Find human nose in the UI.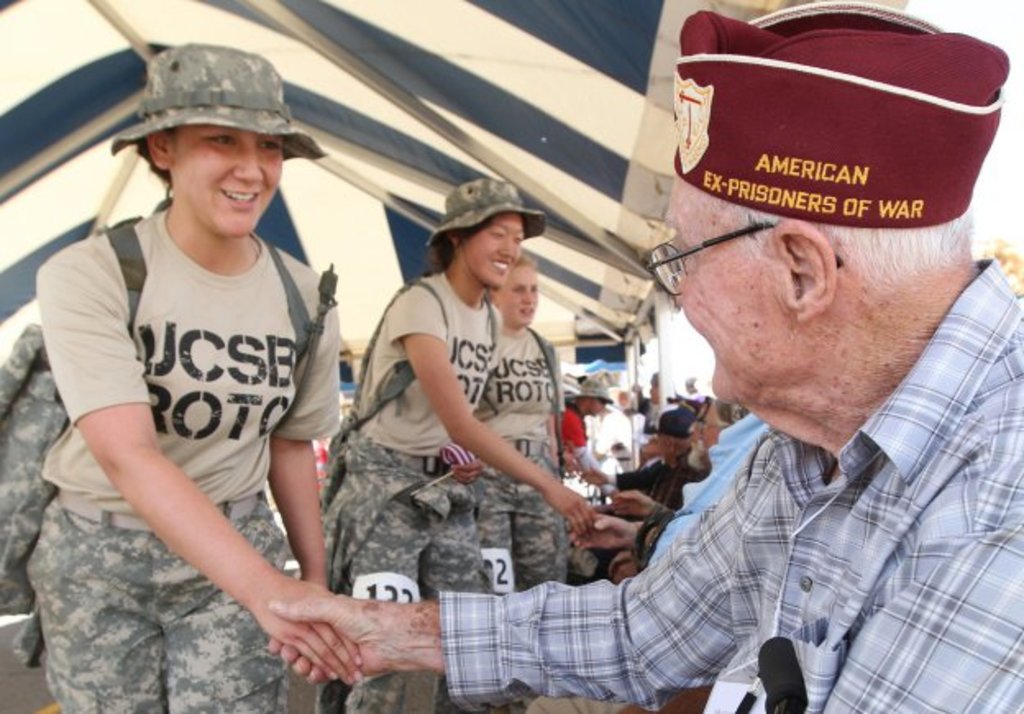
UI element at [671, 281, 684, 305].
